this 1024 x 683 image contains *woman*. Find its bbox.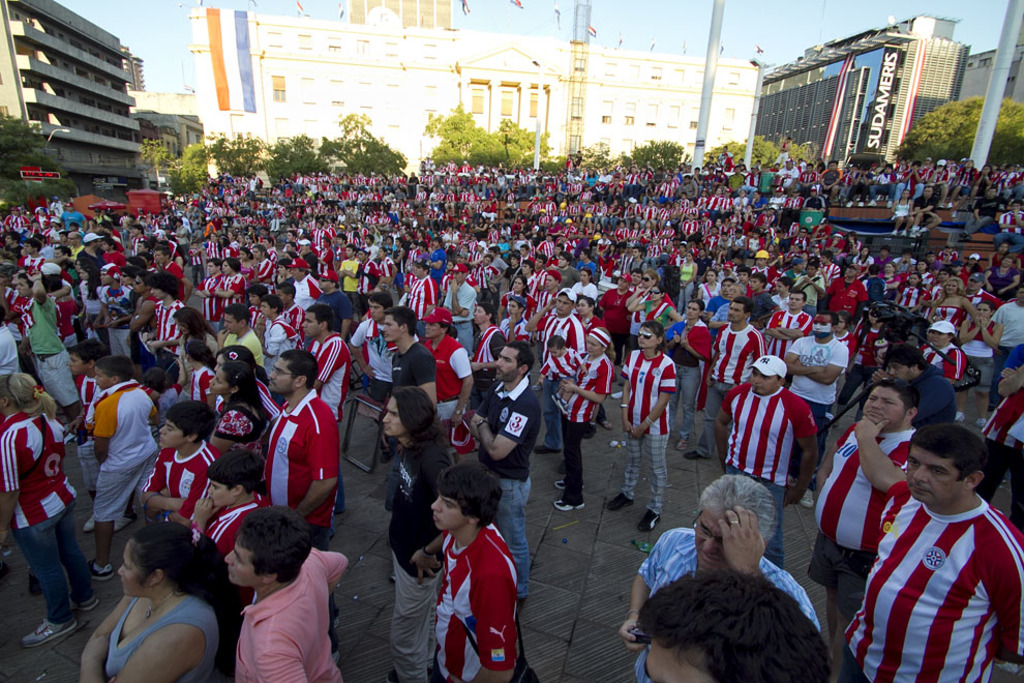
detection(267, 259, 305, 290).
